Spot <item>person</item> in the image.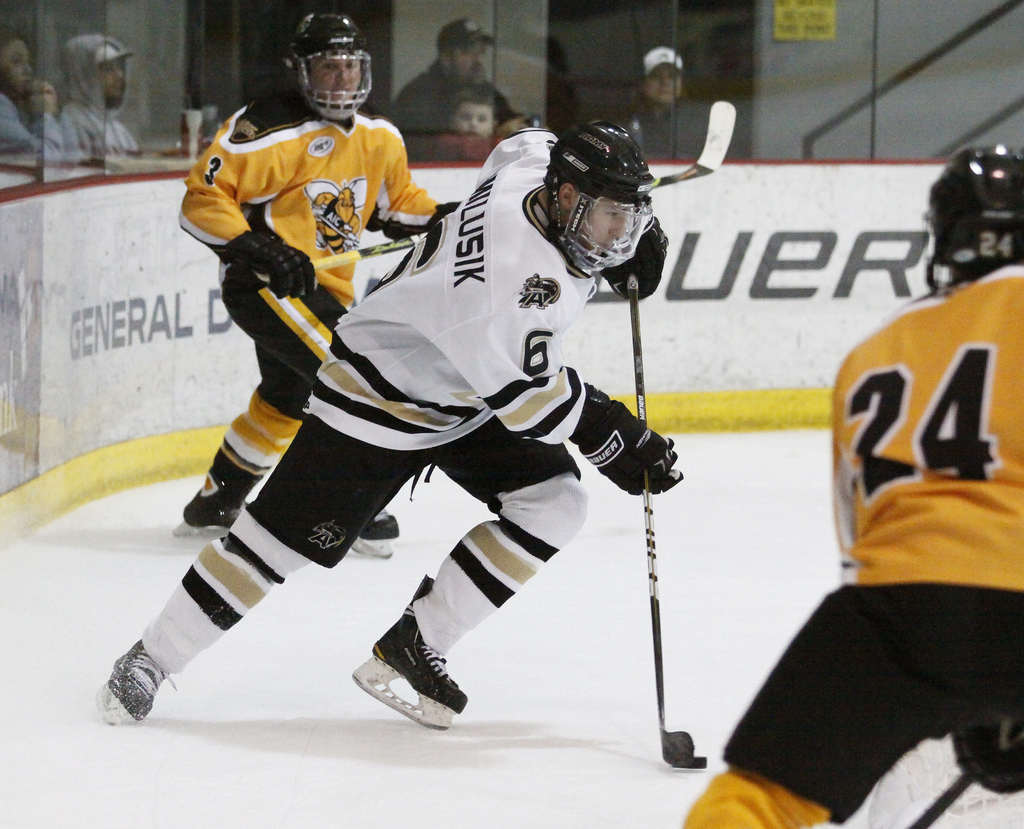
<item>person</item> found at {"x1": 0, "y1": 26, "x2": 65, "y2": 170}.
